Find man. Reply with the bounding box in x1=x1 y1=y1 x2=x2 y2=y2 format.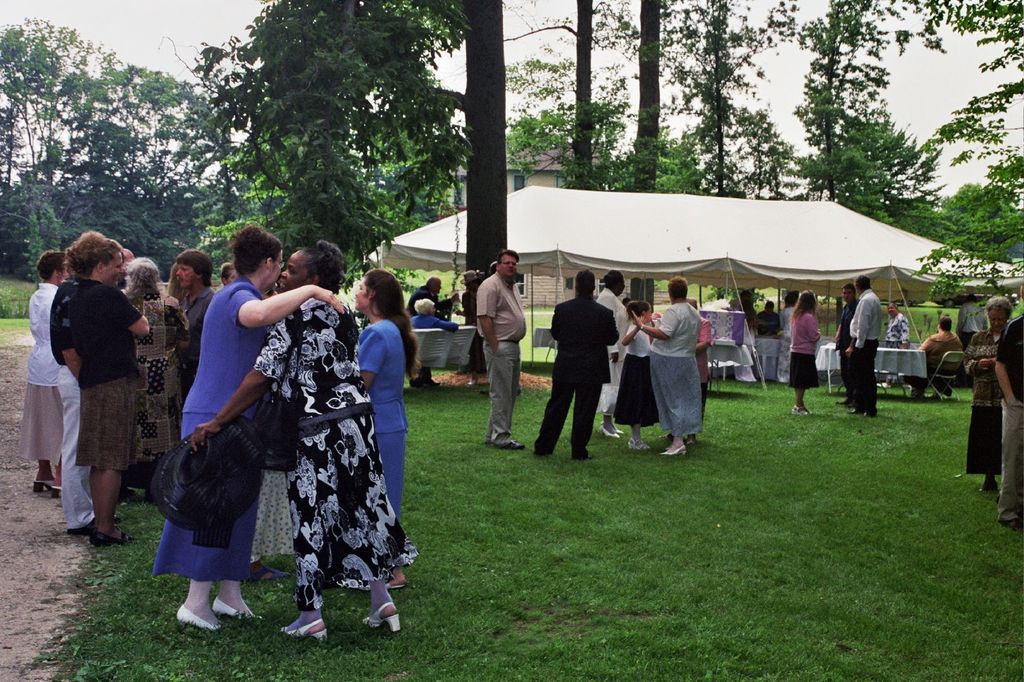
x1=42 y1=225 x2=106 y2=539.
